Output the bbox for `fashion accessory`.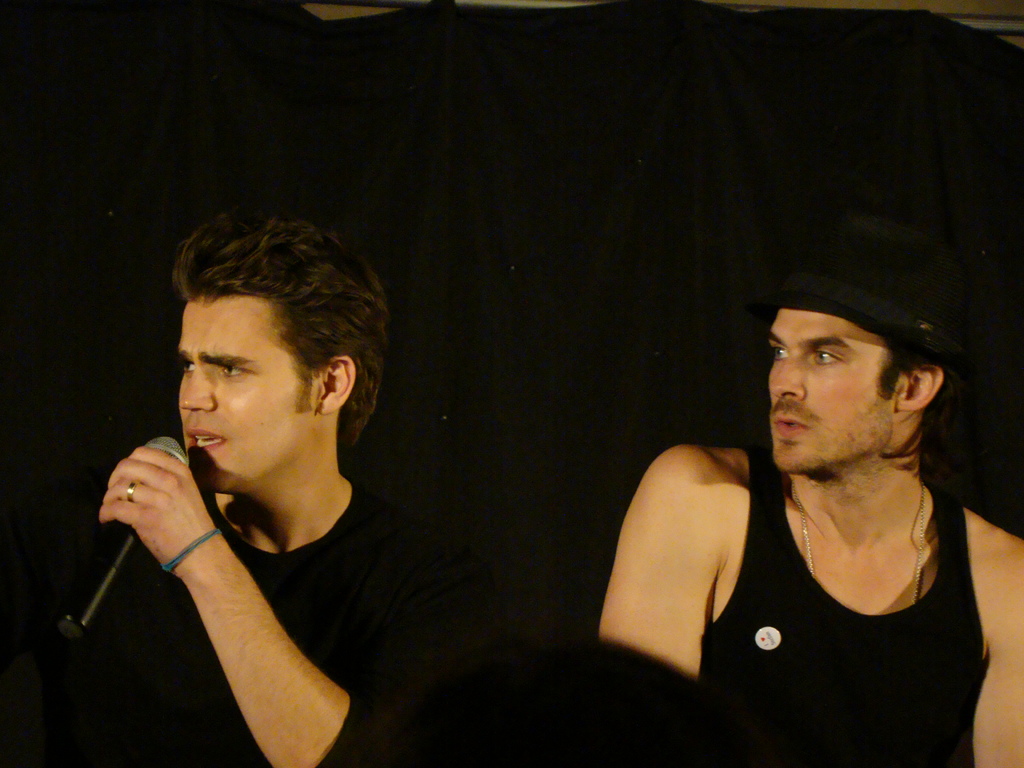
162, 516, 219, 572.
